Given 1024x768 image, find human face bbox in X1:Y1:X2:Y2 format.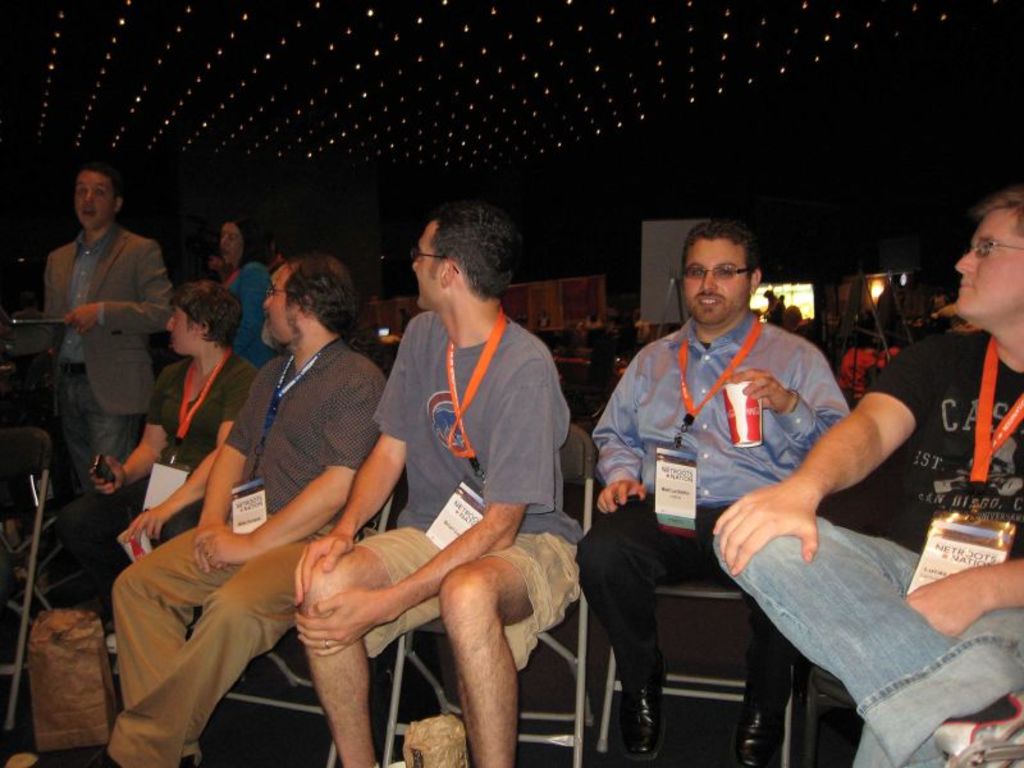
408:224:444:310.
